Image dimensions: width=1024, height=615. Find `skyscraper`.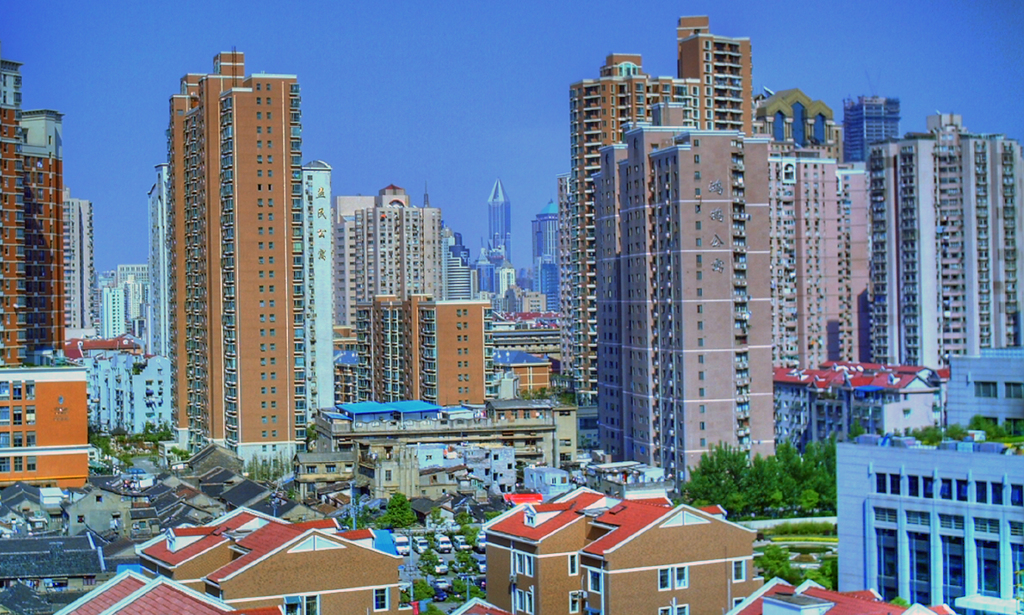
x1=859 y1=99 x2=1023 y2=397.
